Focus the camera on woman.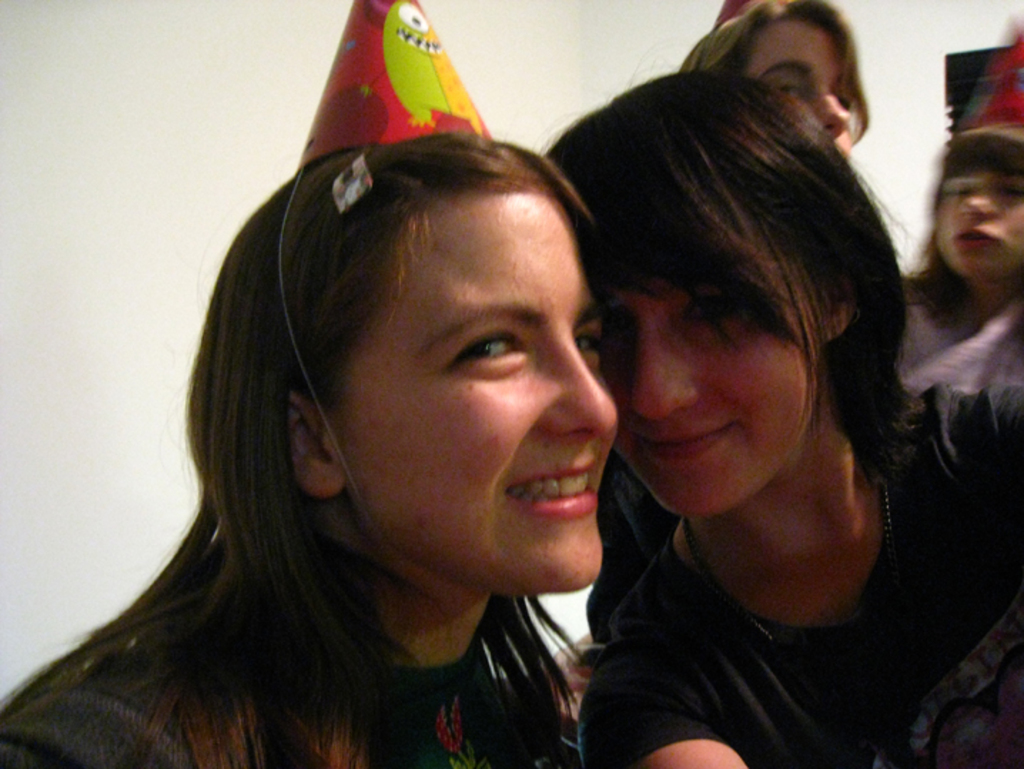
Focus region: Rect(41, 100, 709, 759).
